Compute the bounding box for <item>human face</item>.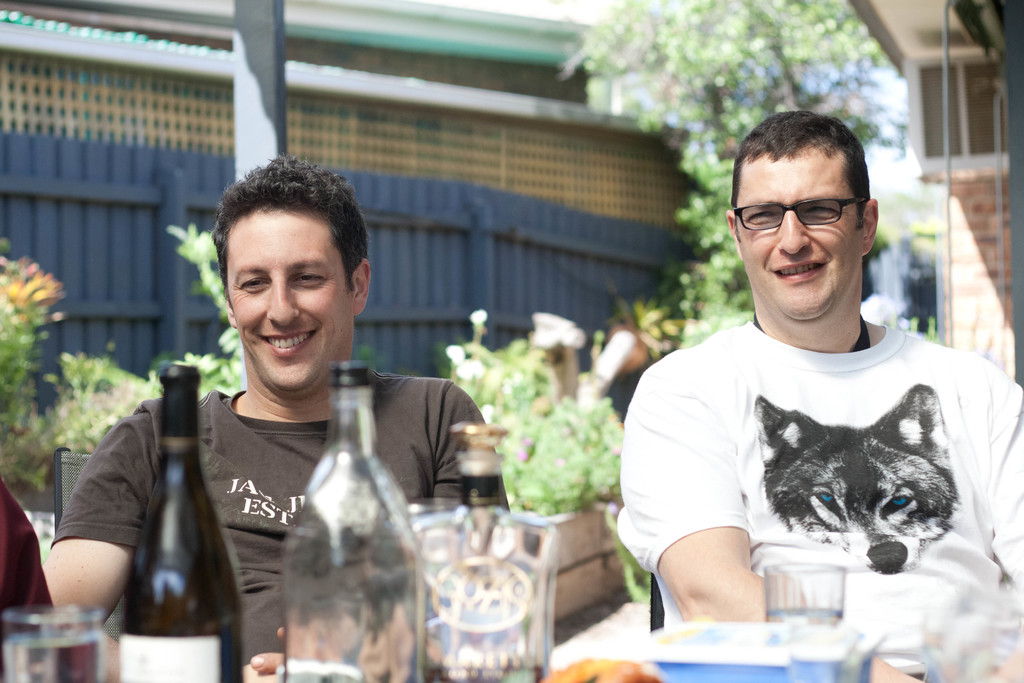
(left=732, top=156, right=868, bottom=325).
